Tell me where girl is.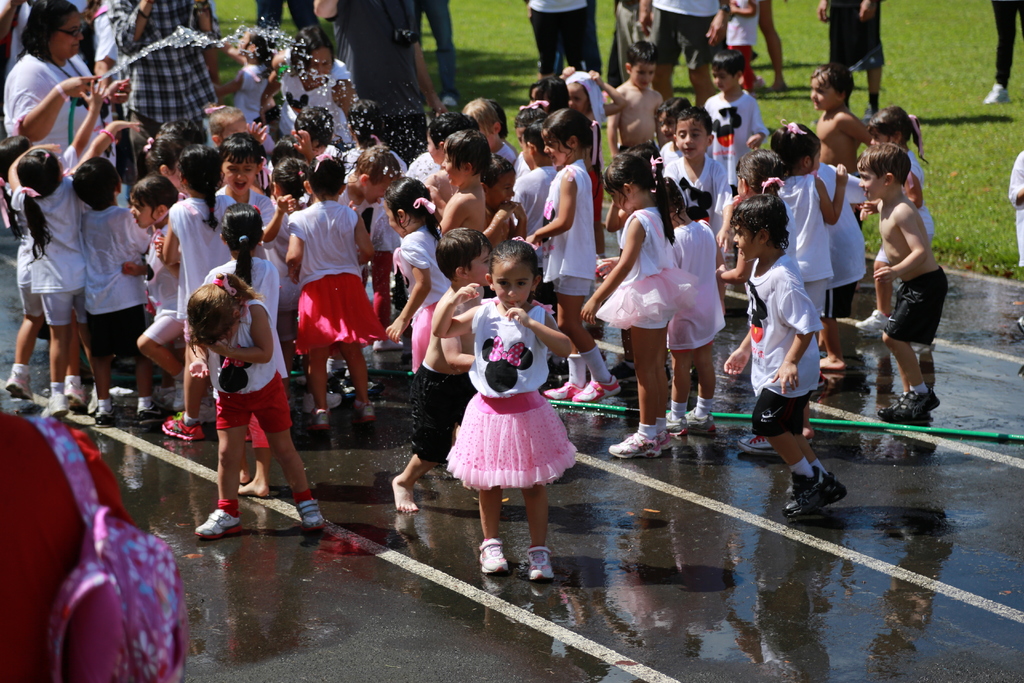
girl is at detection(191, 266, 325, 539).
